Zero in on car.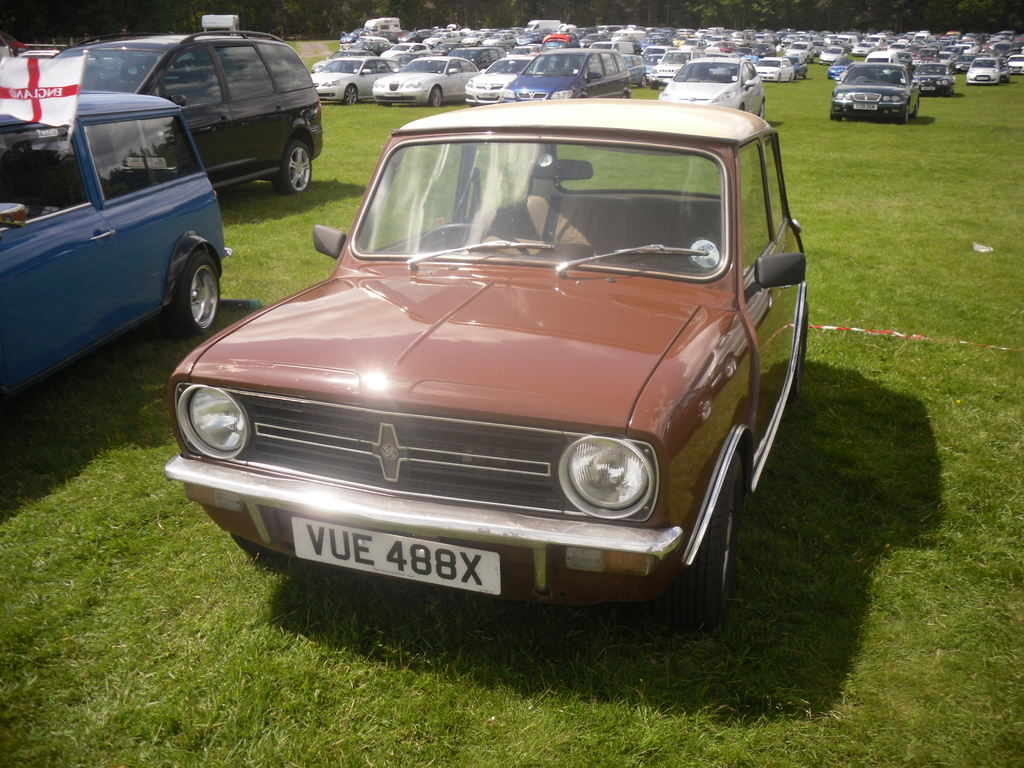
Zeroed in: BBox(51, 29, 321, 193).
